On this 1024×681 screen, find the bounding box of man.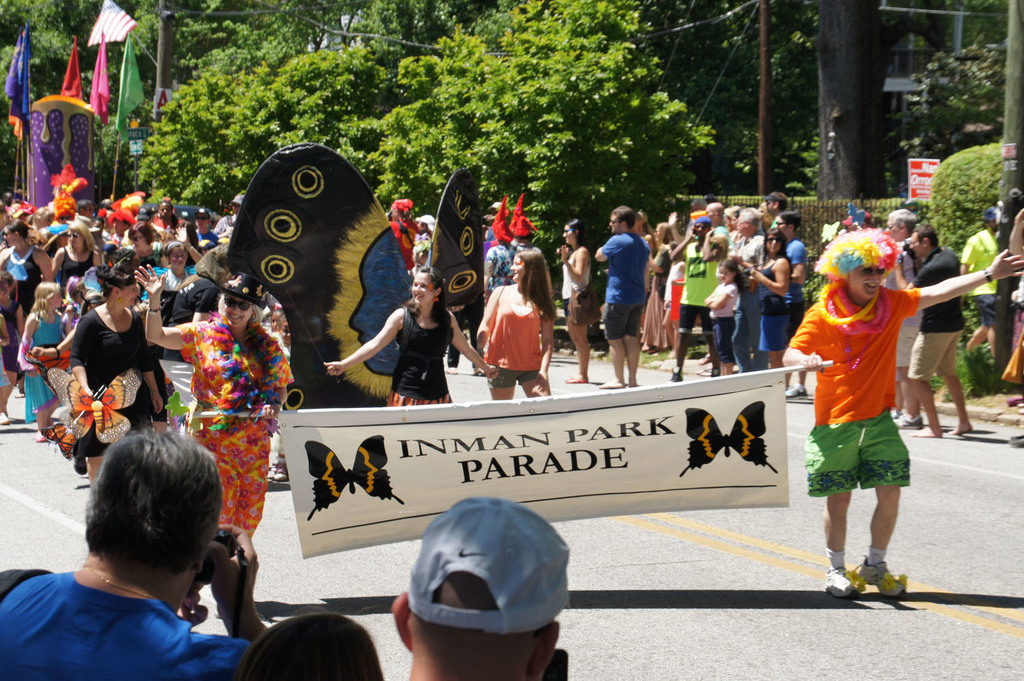
Bounding box: detection(391, 492, 573, 680).
